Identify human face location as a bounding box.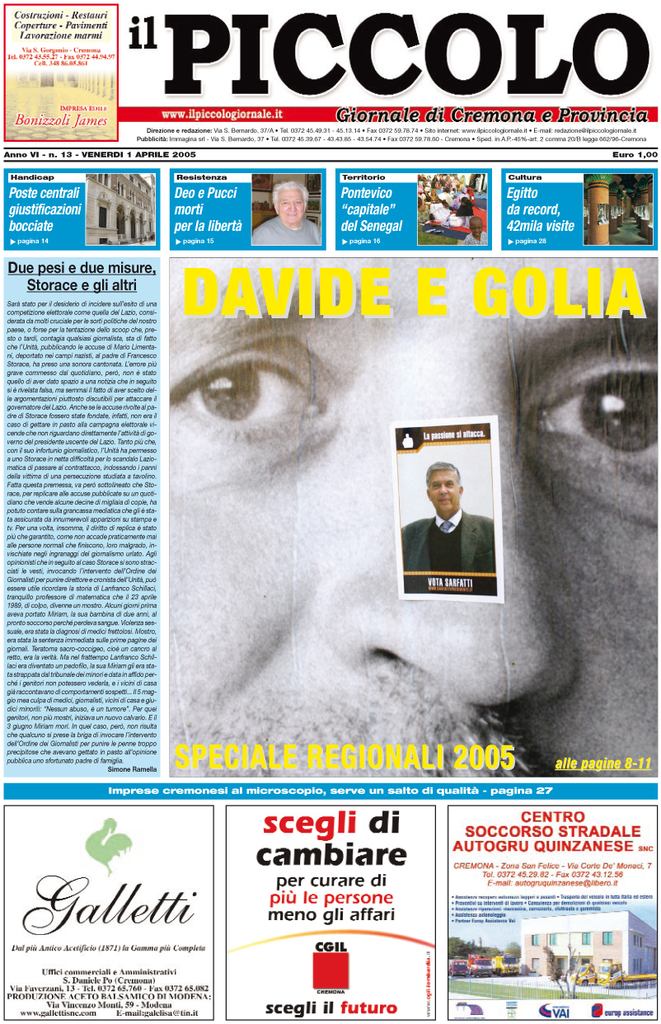
locate(431, 475, 462, 517).
